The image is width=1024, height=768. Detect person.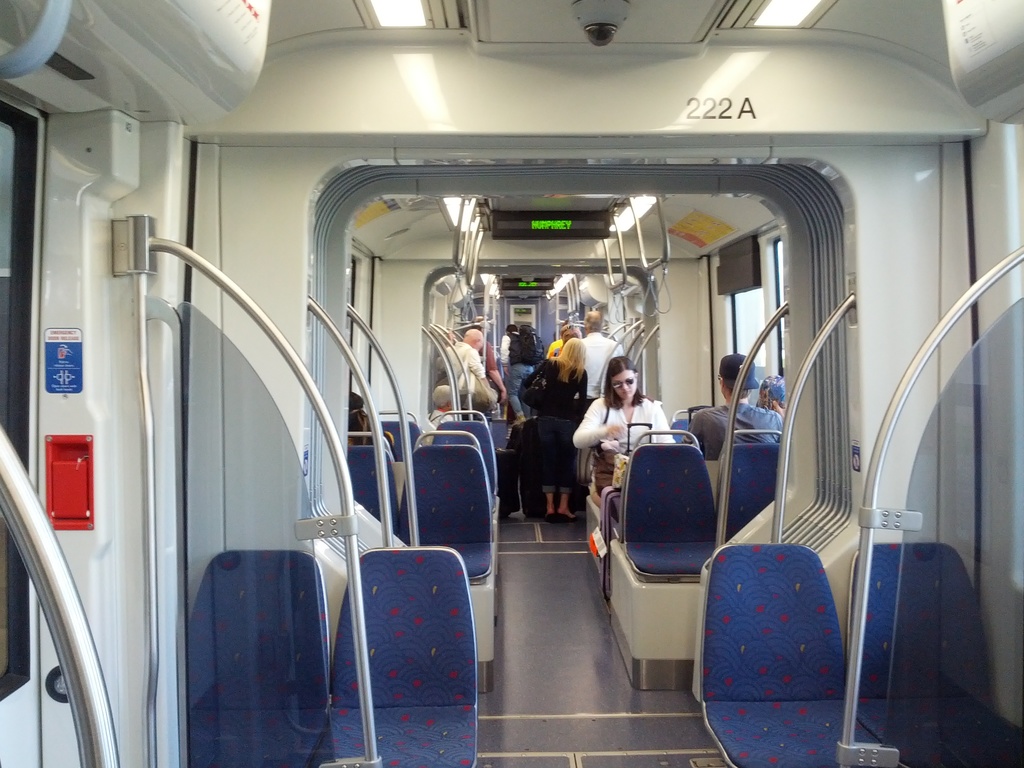
Detection: <bbox>575, 352, 677, 505</bbox>.
